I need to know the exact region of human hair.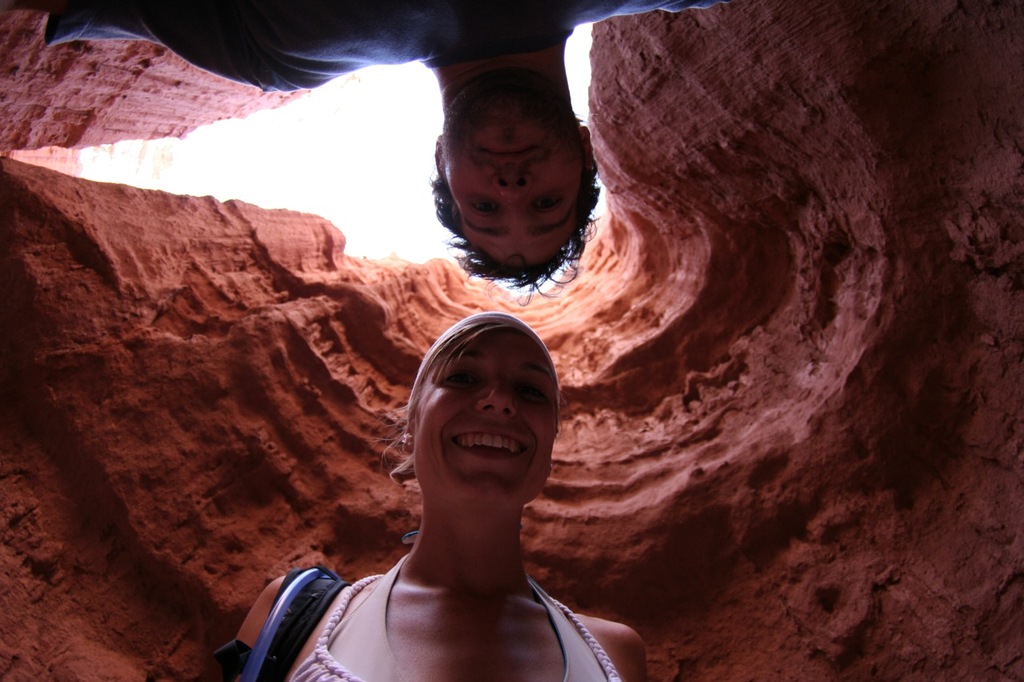
Region: 394, 301, 554, 485.
